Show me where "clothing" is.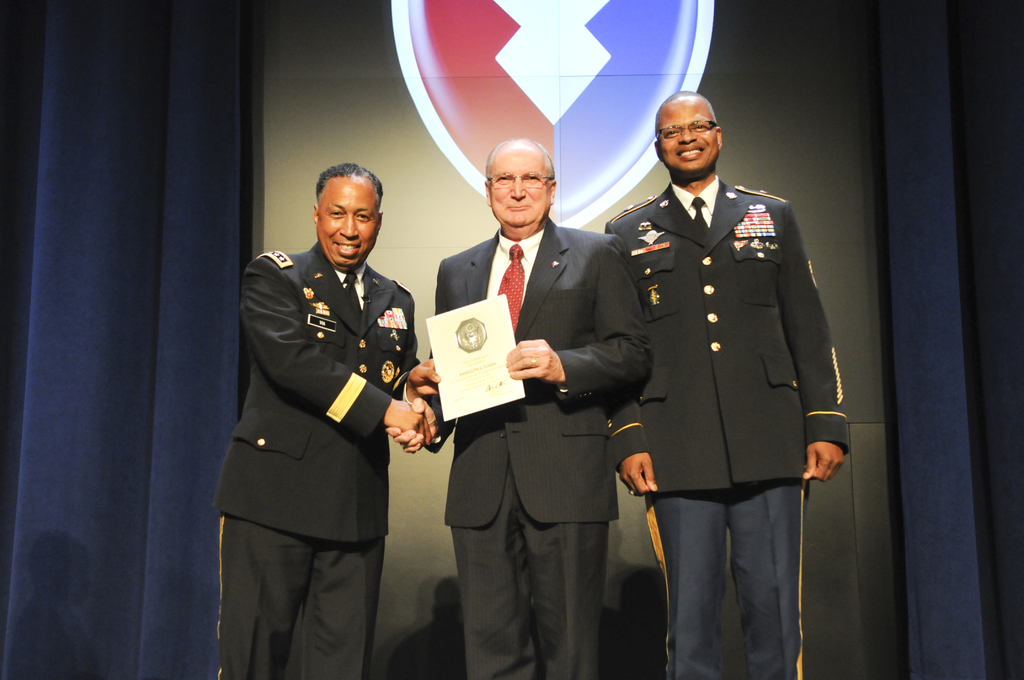
"clothing" is at <box>607,170,850,679</box>.
